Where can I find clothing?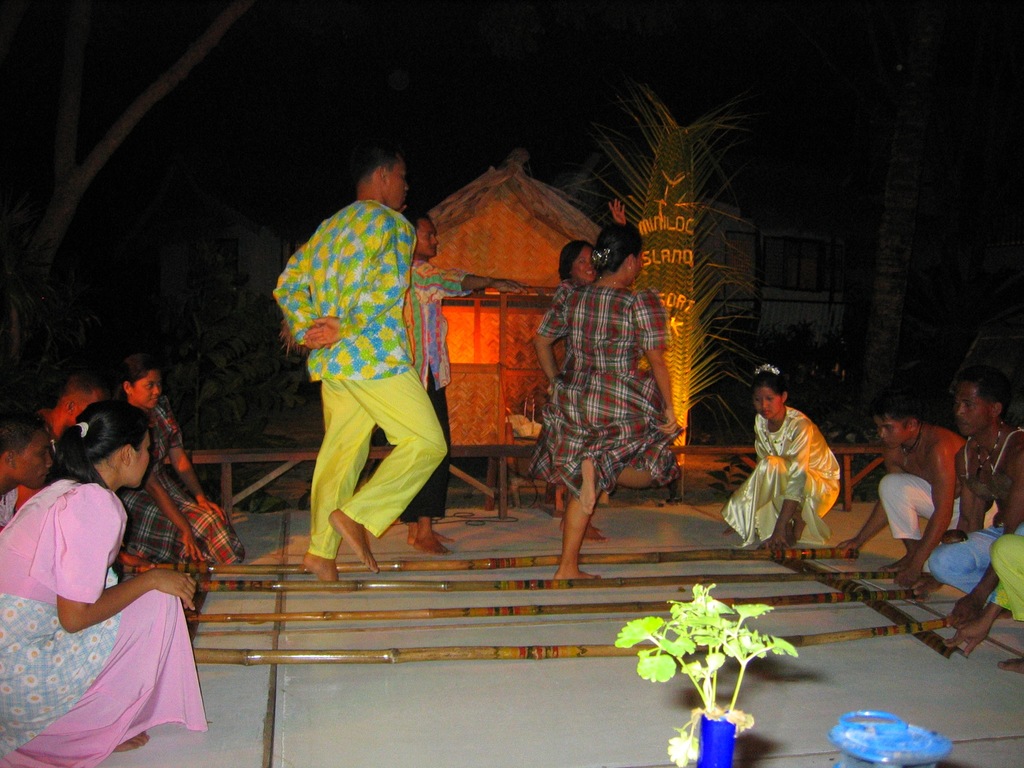
You can find it at (924, 524, 1011, 601).
